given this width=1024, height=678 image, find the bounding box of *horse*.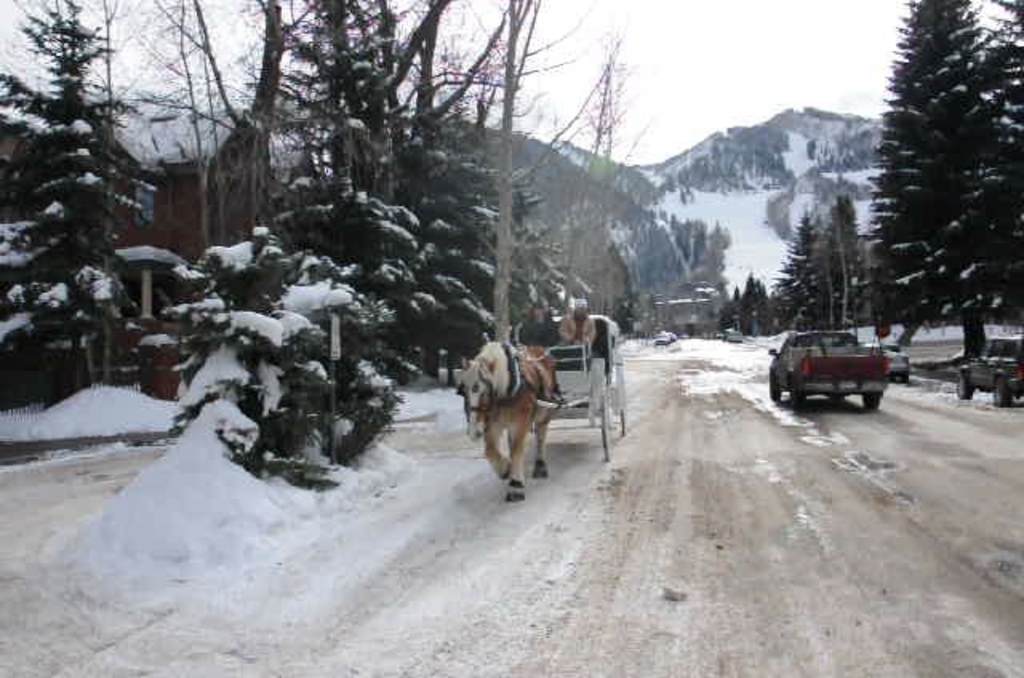
BBox(456, 336, 558, 502).
